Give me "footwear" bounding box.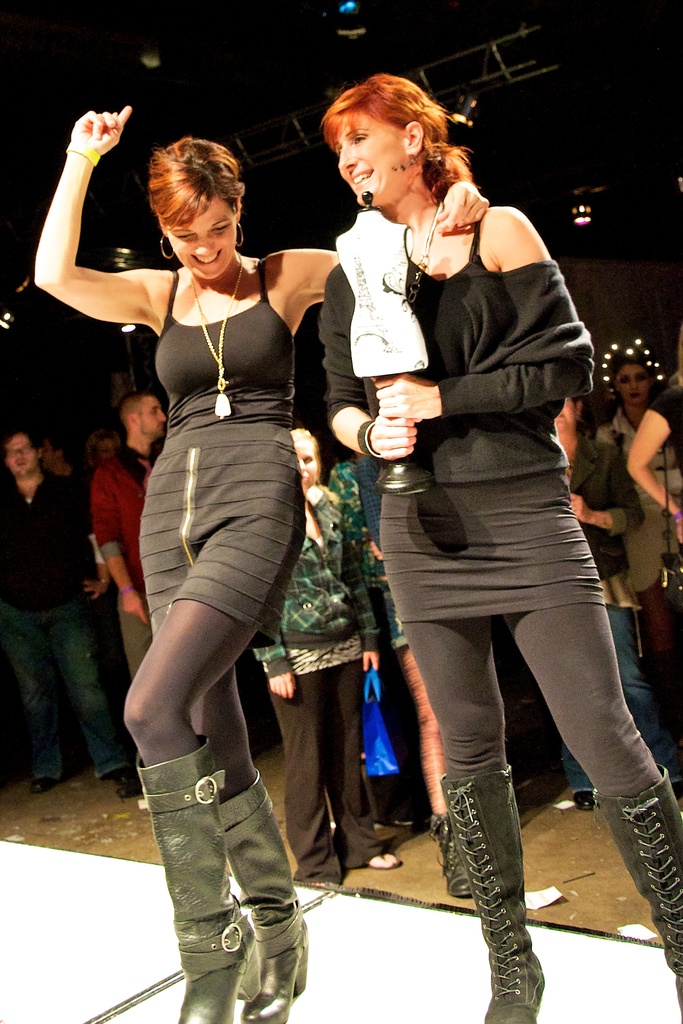
(x1=111, y1=776, x2=137, y2=794).
